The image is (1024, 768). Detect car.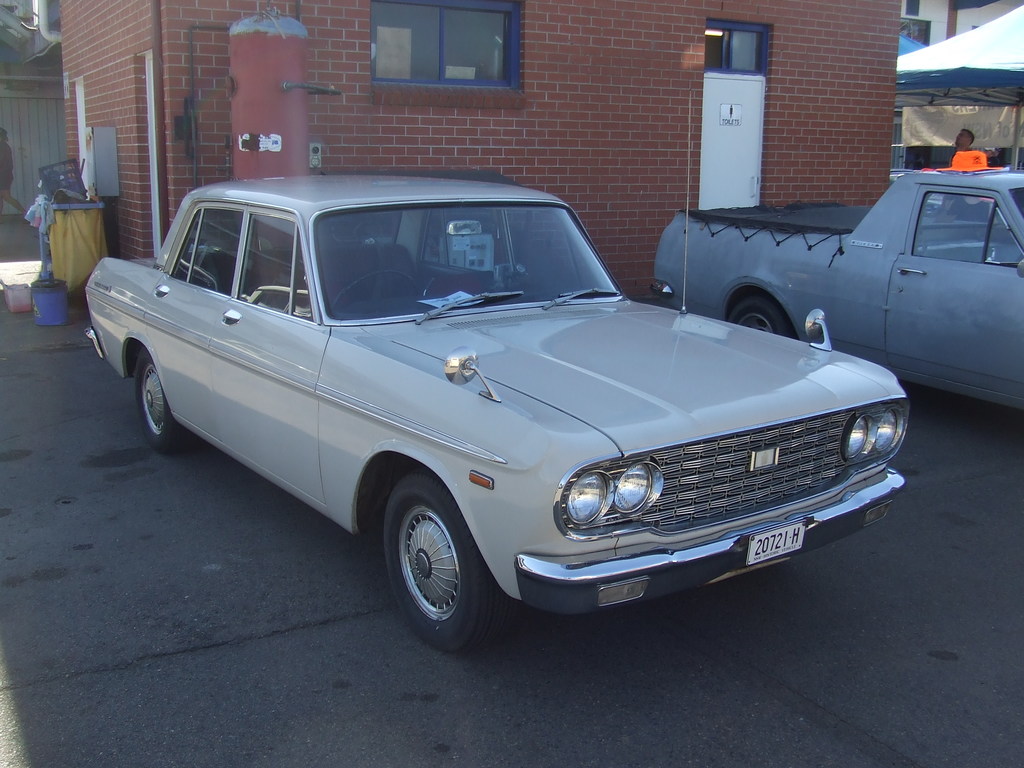
Detection: (x1=84, y1=177, x2=912, y2=653).
